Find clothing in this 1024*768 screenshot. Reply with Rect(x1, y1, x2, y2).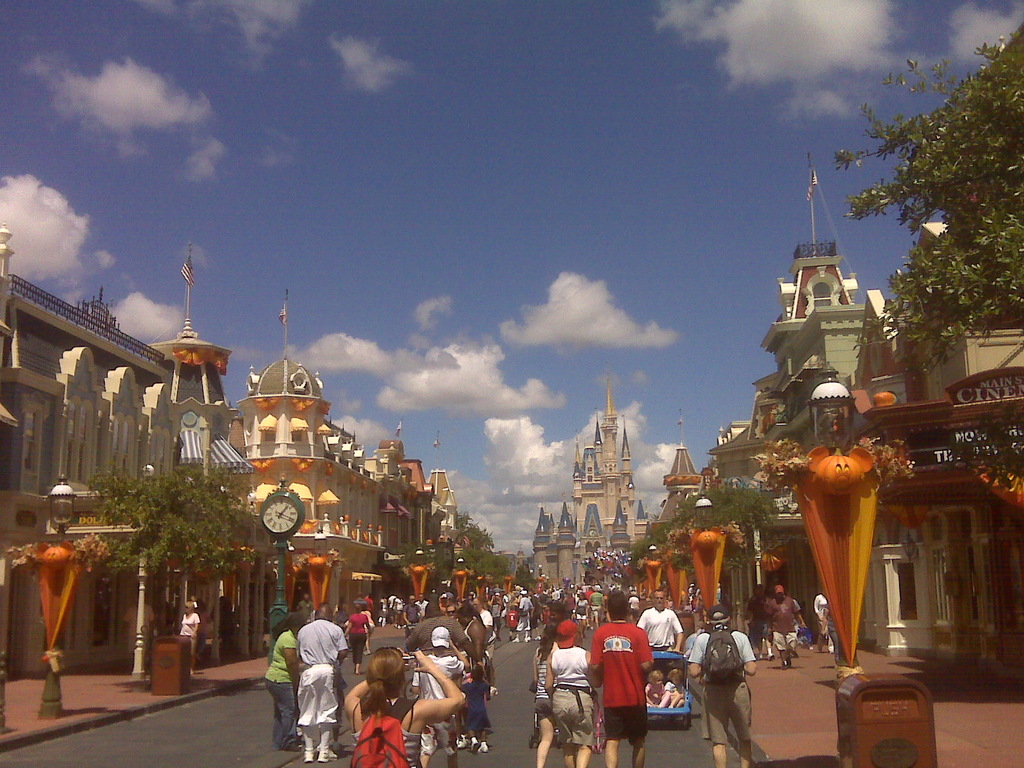
Rect(177, 609, 200, 673).
